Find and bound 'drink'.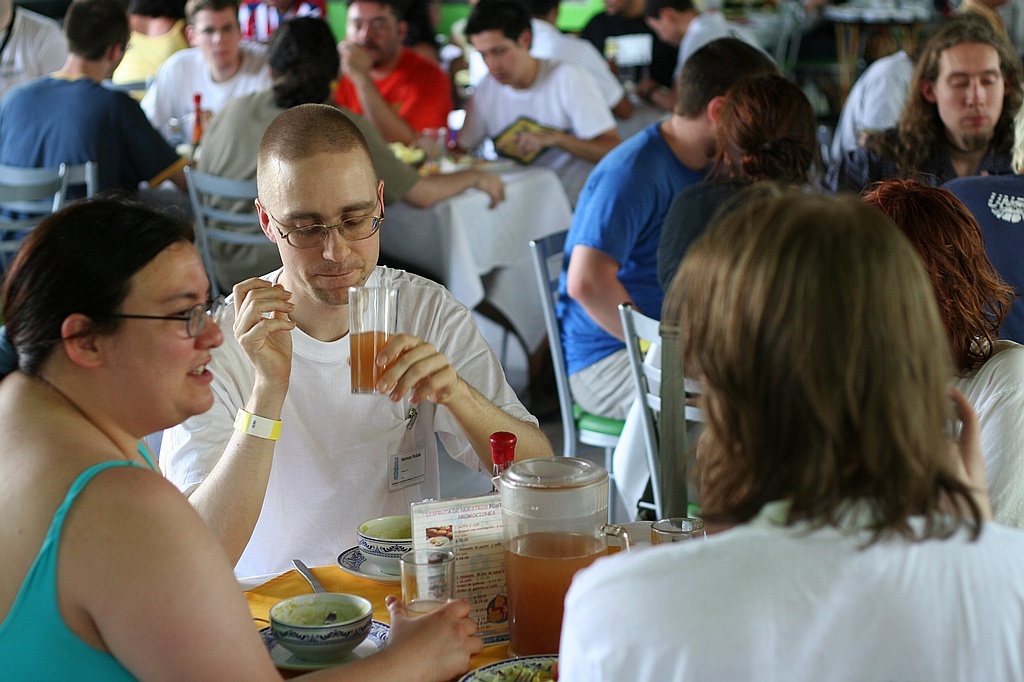
Bound: Rect(406, 596, 443, 619).
